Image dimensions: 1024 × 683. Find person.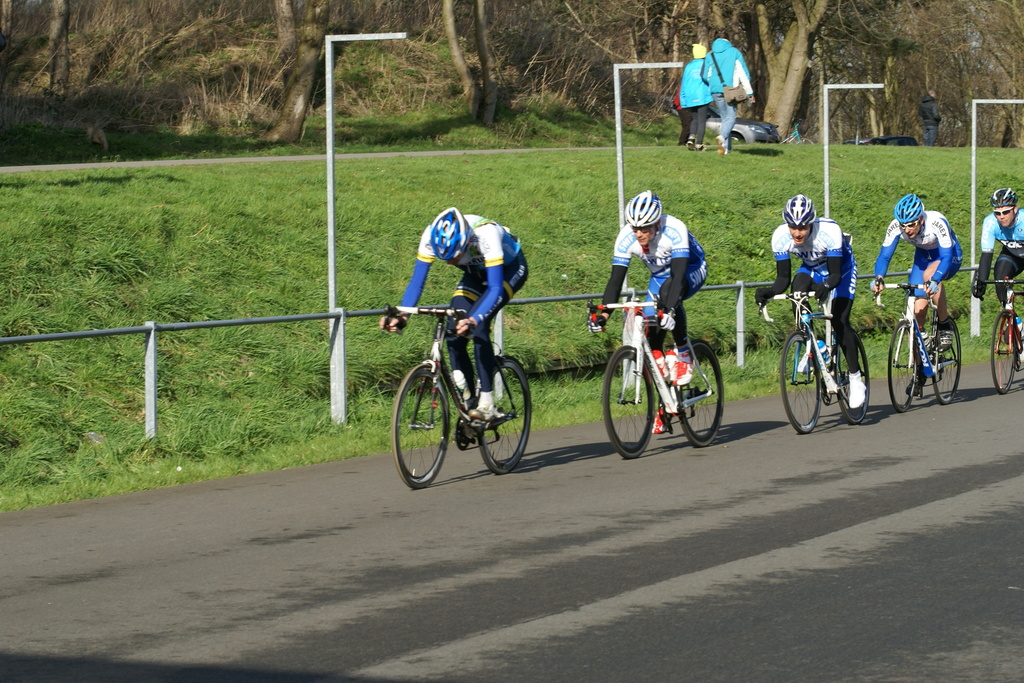
(589,188,714,433).
